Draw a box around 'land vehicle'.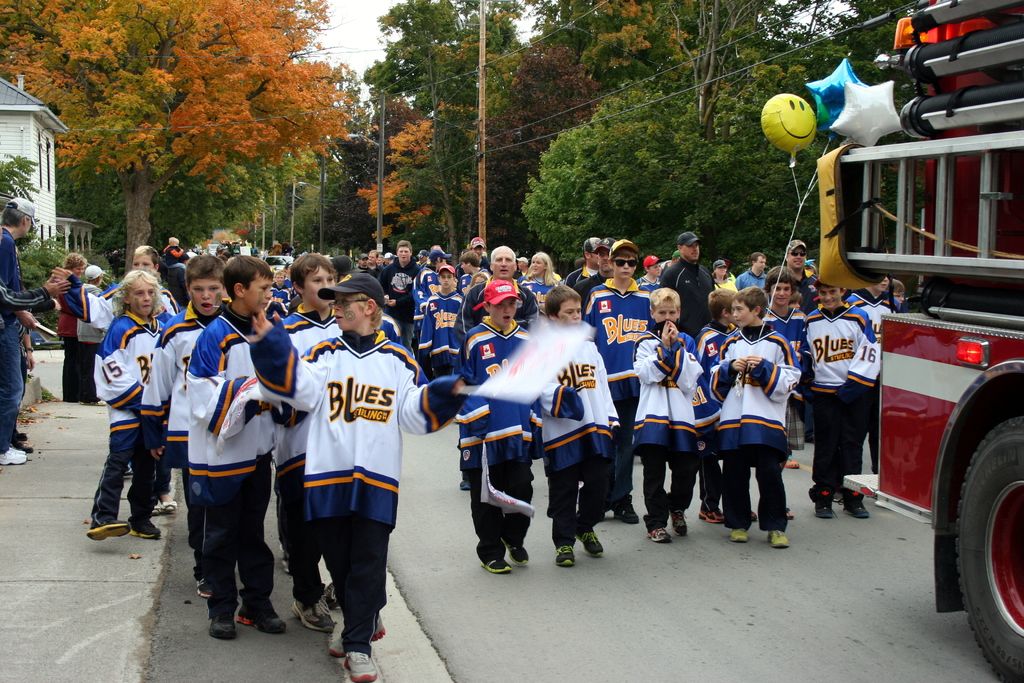
205, 240, 218, 257.
